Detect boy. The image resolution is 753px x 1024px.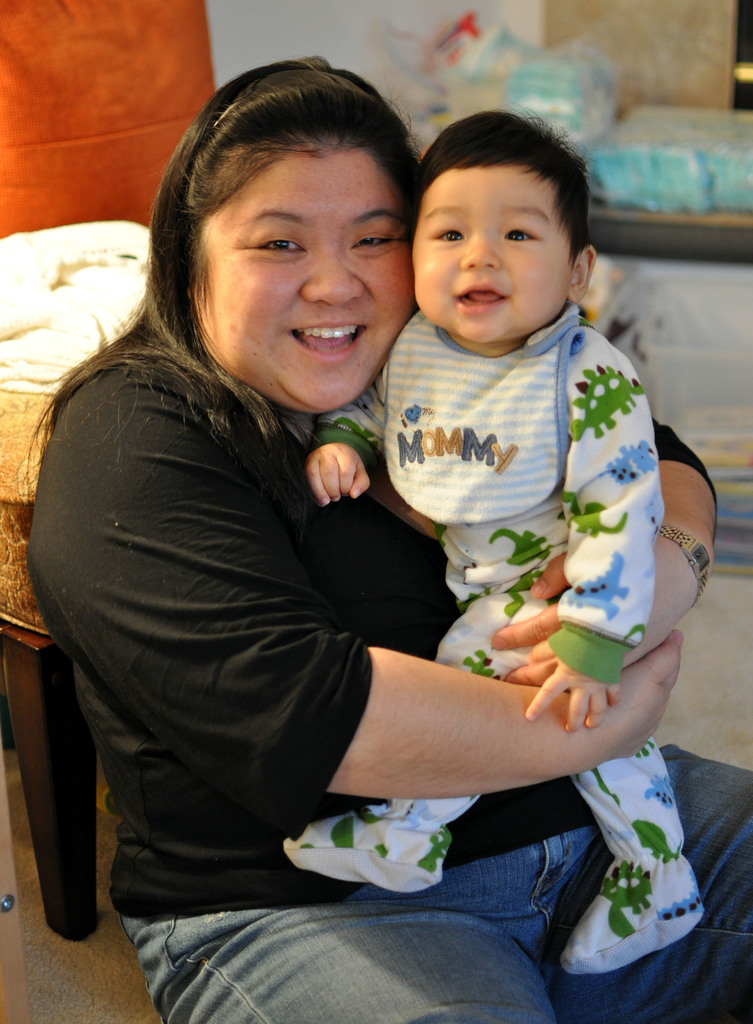
<box>308,116,707,983</box>.
